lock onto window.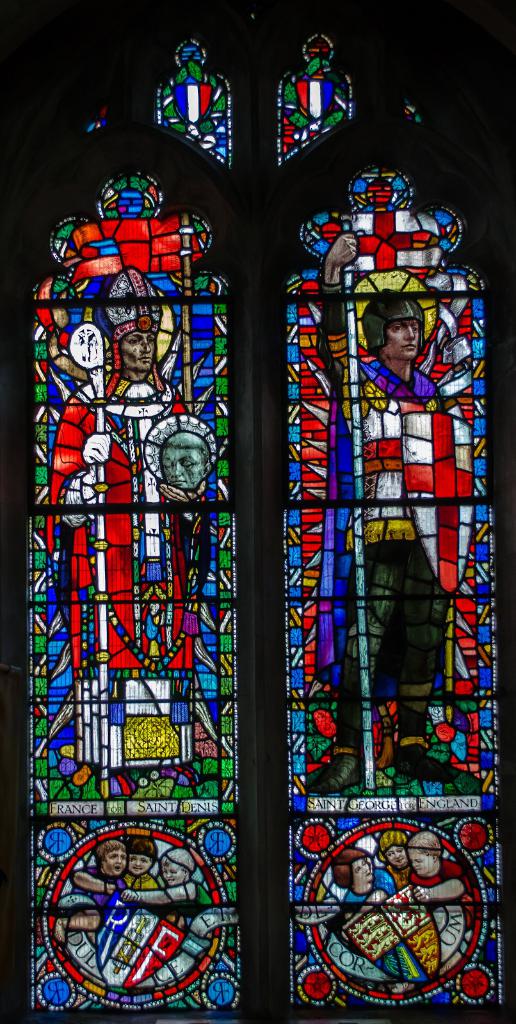
Locked: {"left": 0, "top": 38, "right": 515, "bottom": 1023}.
